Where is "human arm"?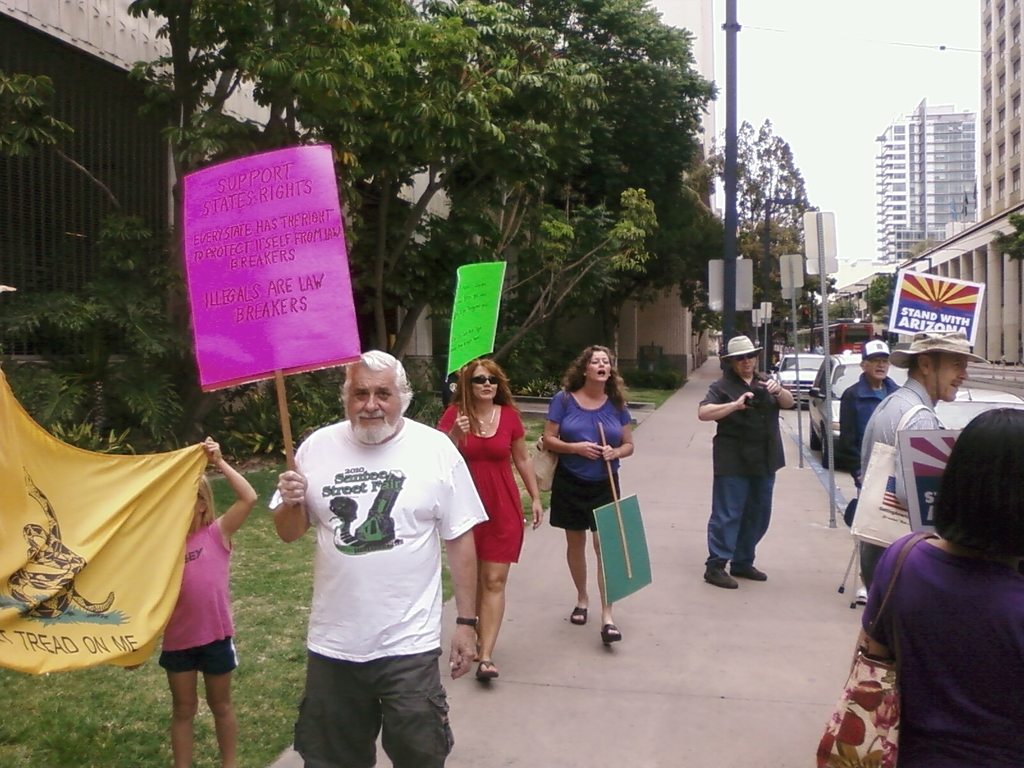
(left=435, top=400, right=479, bottom=456).
